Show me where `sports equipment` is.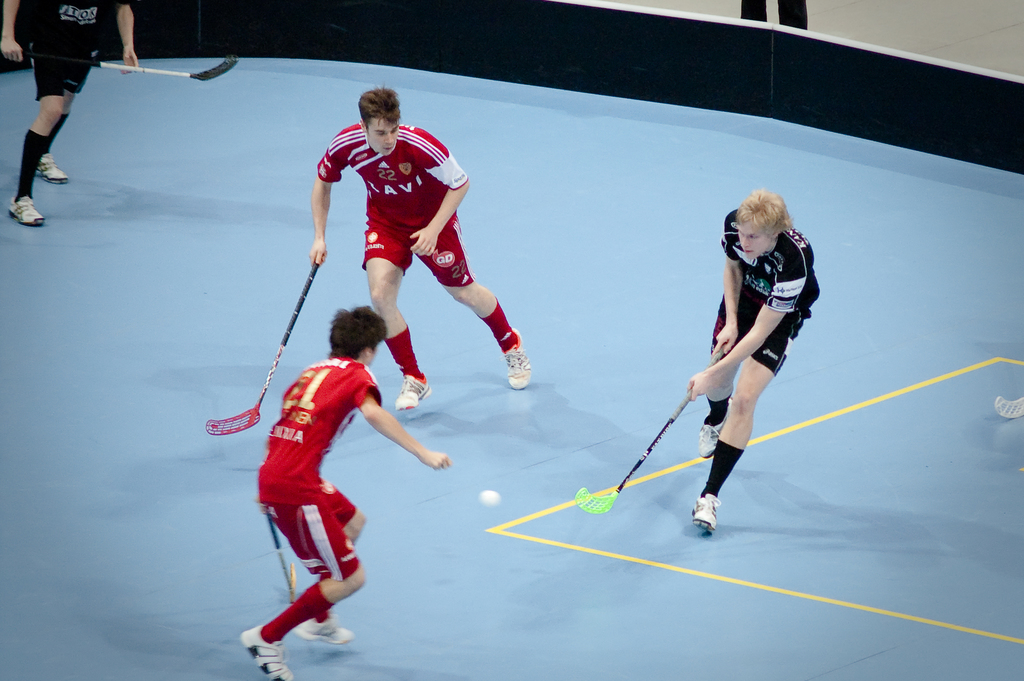
`sports equipment` is at <box>239,627,297,680</box>.
